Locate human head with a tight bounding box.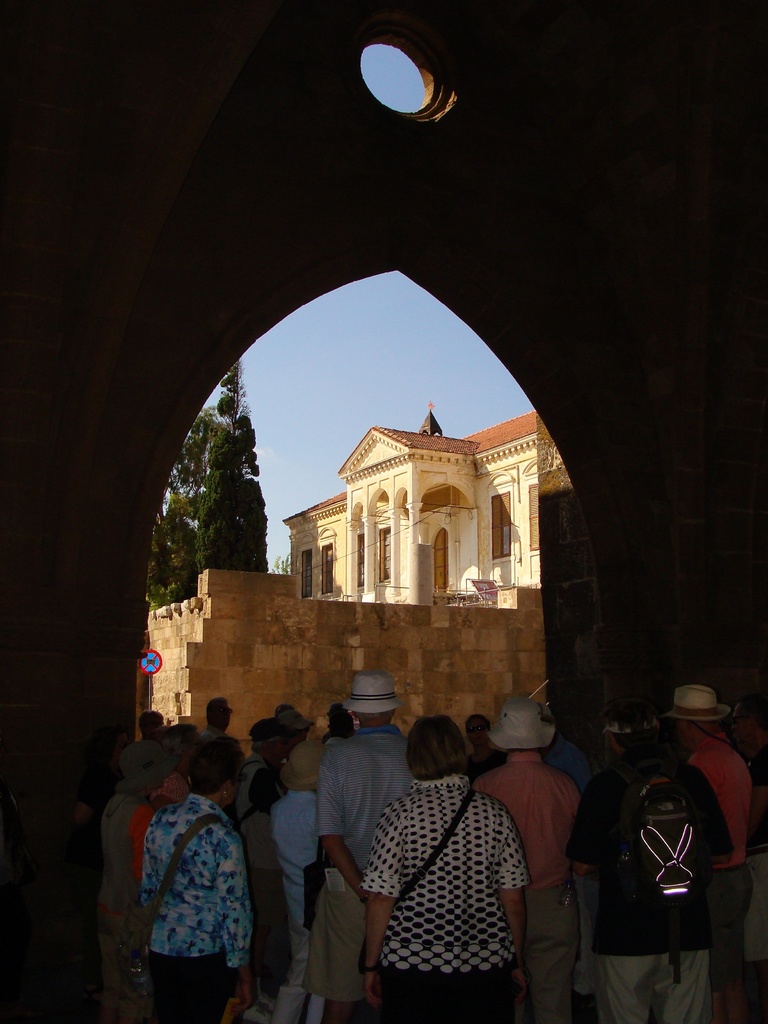
(x1=121, y1=742, x2=161, y2=791).
